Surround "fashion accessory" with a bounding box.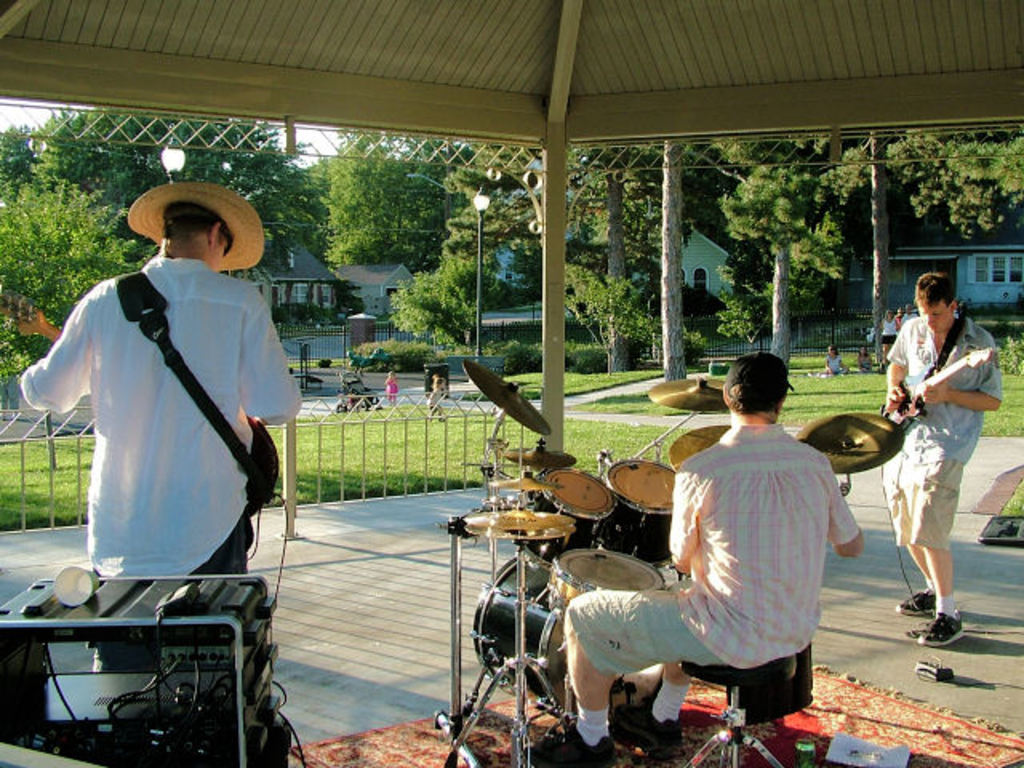
locate(523, 725, 618, 766).
